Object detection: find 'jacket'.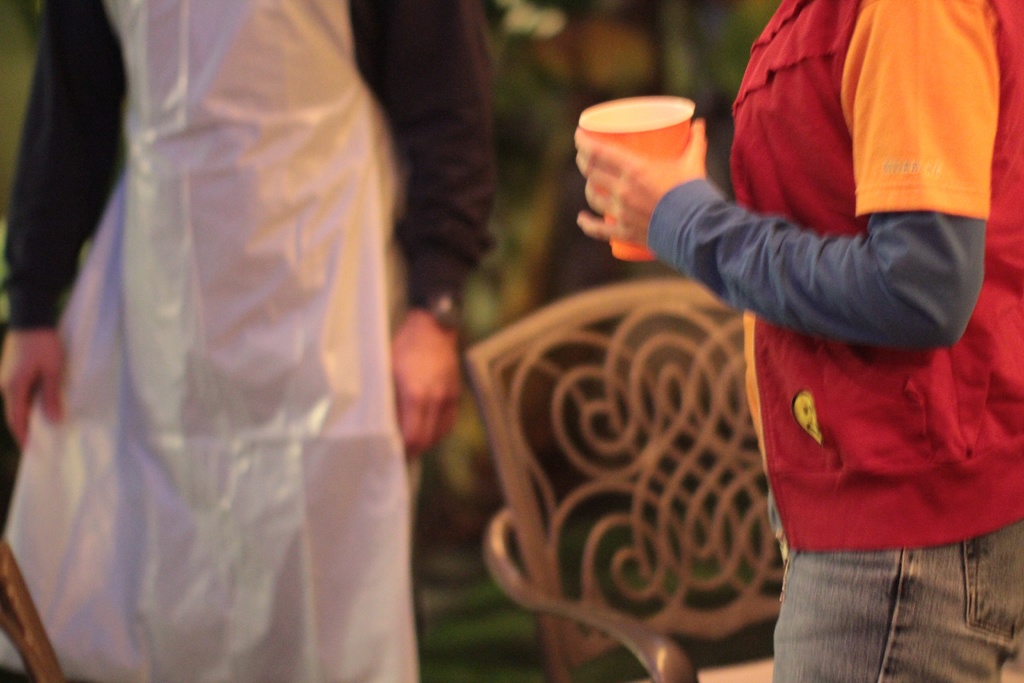
pyautogui.locateOnScreen(727, 0, 1023, 551).
